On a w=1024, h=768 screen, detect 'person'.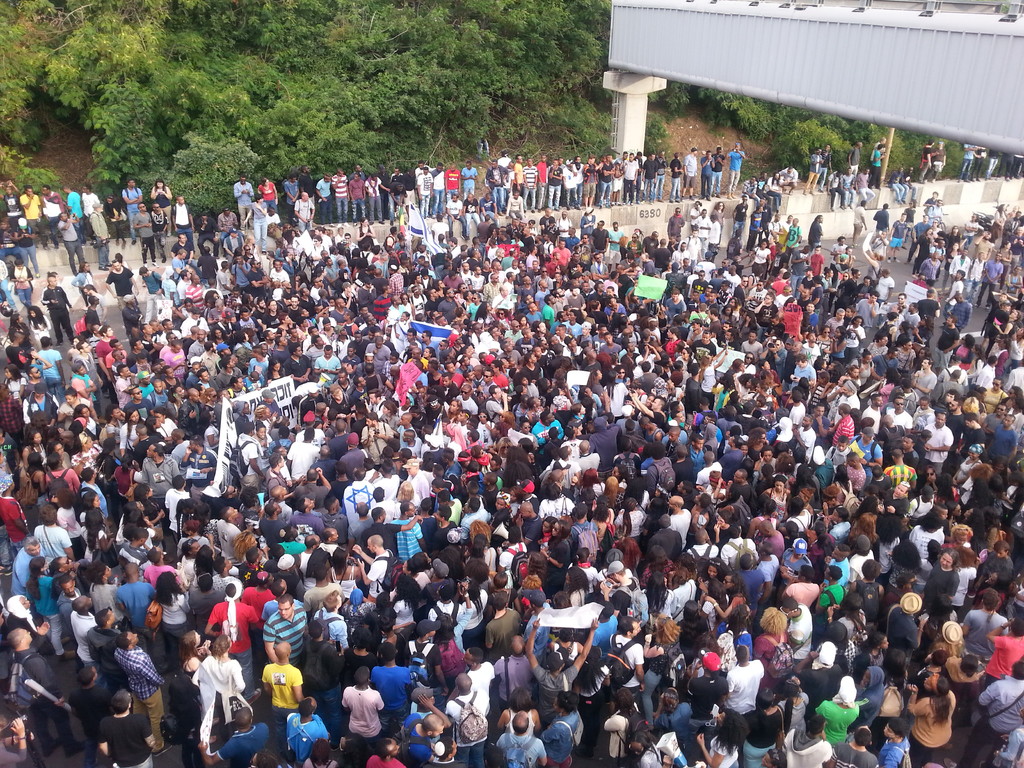
100/683/151/766.
